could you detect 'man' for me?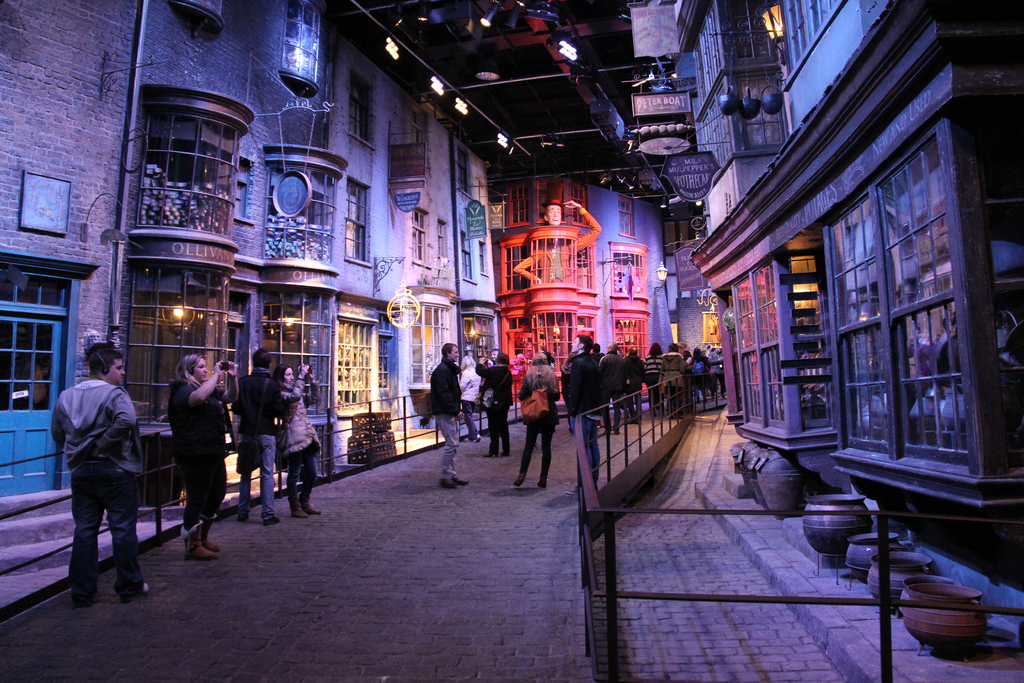
Detection result: bbox(42, 324, 152, 613).
